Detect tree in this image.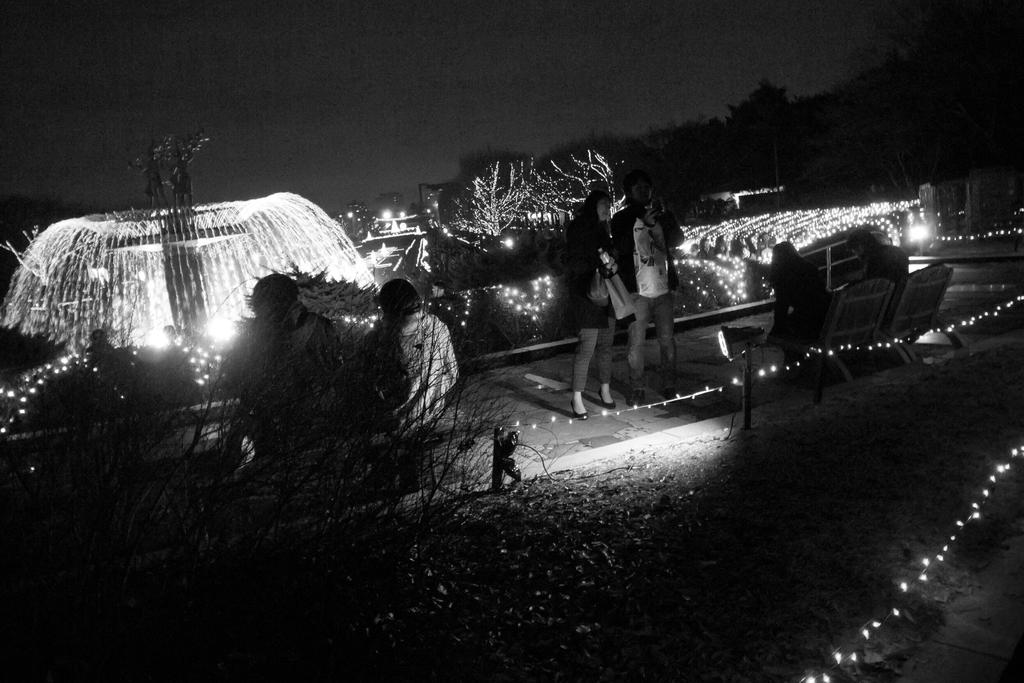
Detection: Rect(730, 70, 782, 138).
